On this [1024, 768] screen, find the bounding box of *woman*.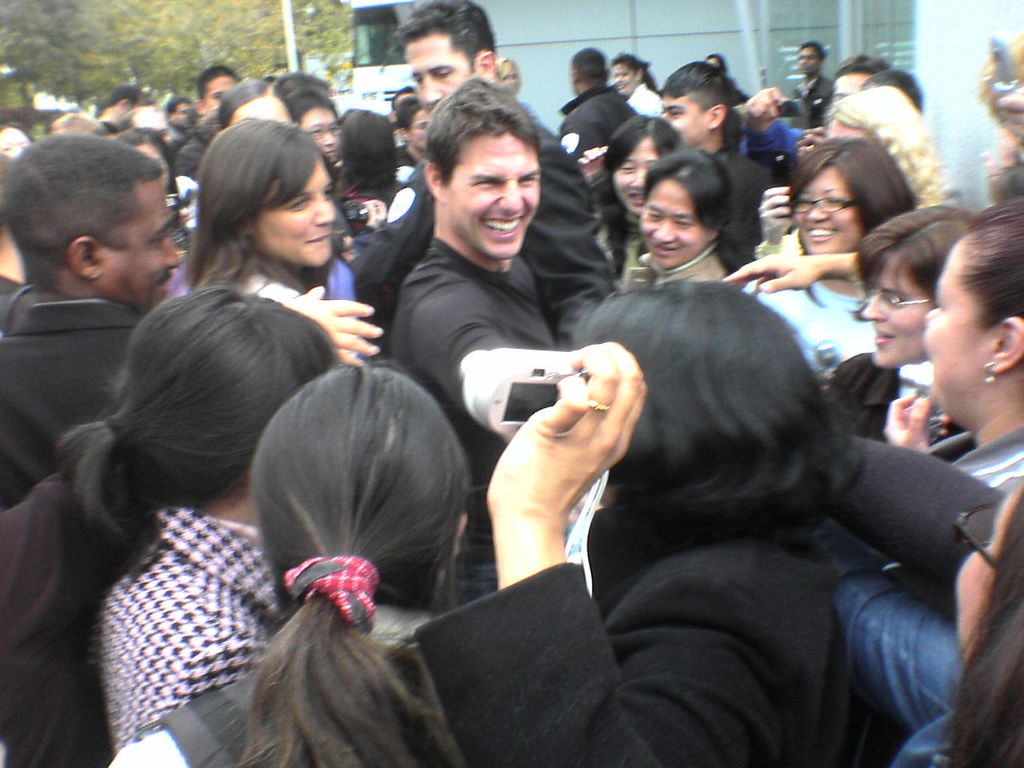
Bounding box: pyautogui.locateOnScreen(162, 113, 363, 361).
